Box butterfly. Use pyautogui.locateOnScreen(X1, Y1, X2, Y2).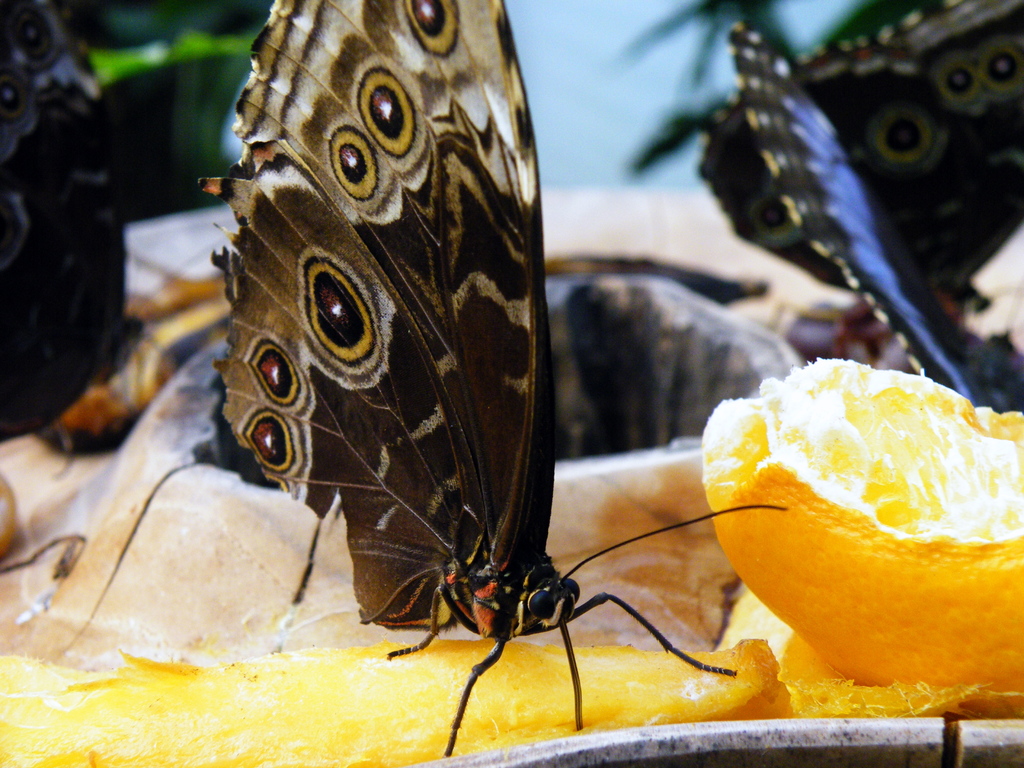
pyautogui.locateOnScreen(716, 22, 1023, 412).
